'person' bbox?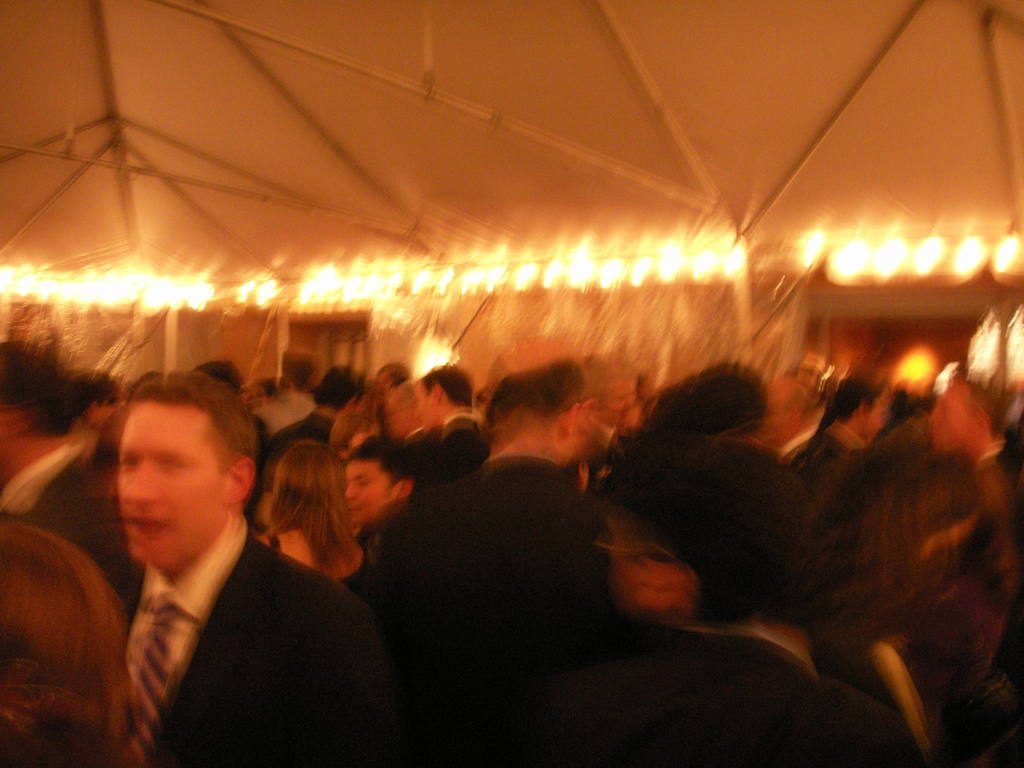
select_region(0, 513, 121, 767)
